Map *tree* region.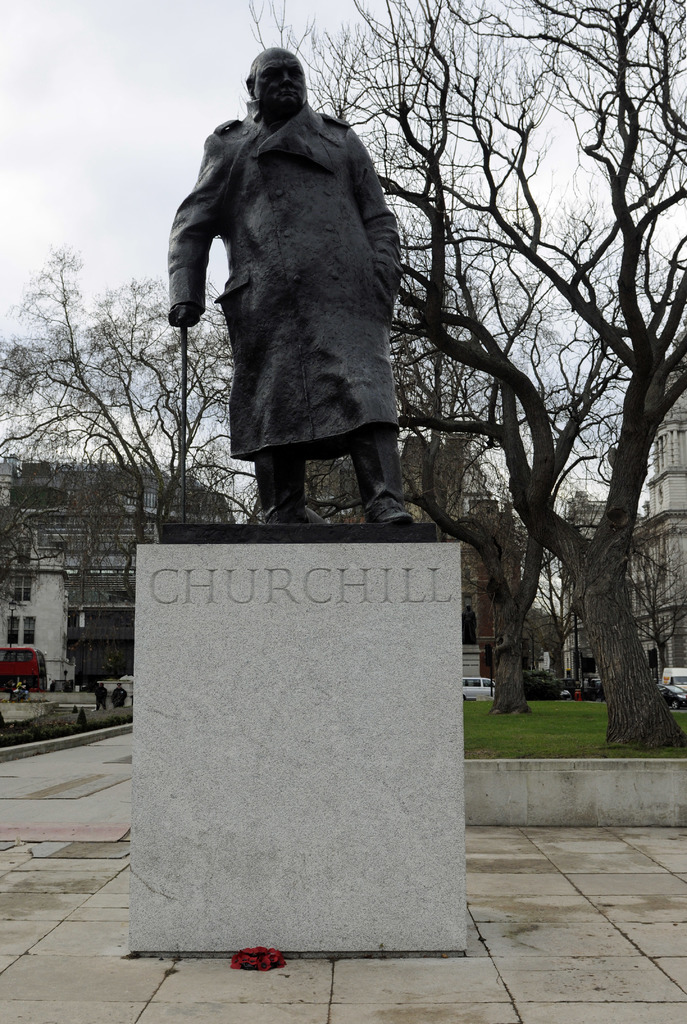
Mapped to bbox=[0, 240, 273, 609].
